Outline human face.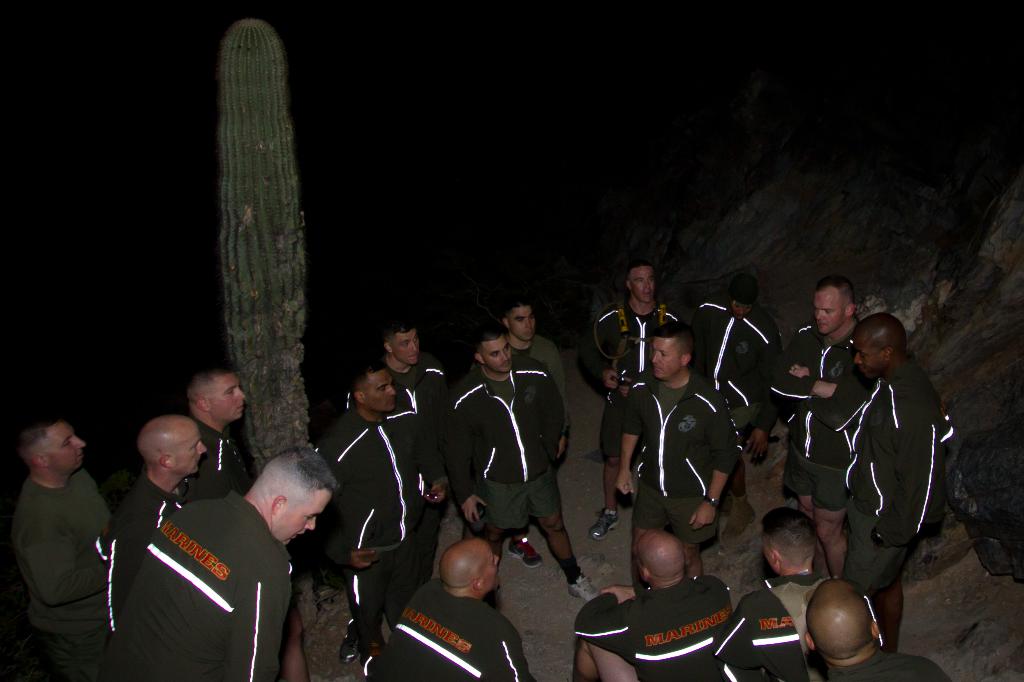
Outline: x1=55, y1=425, x2=84, y2=473.
